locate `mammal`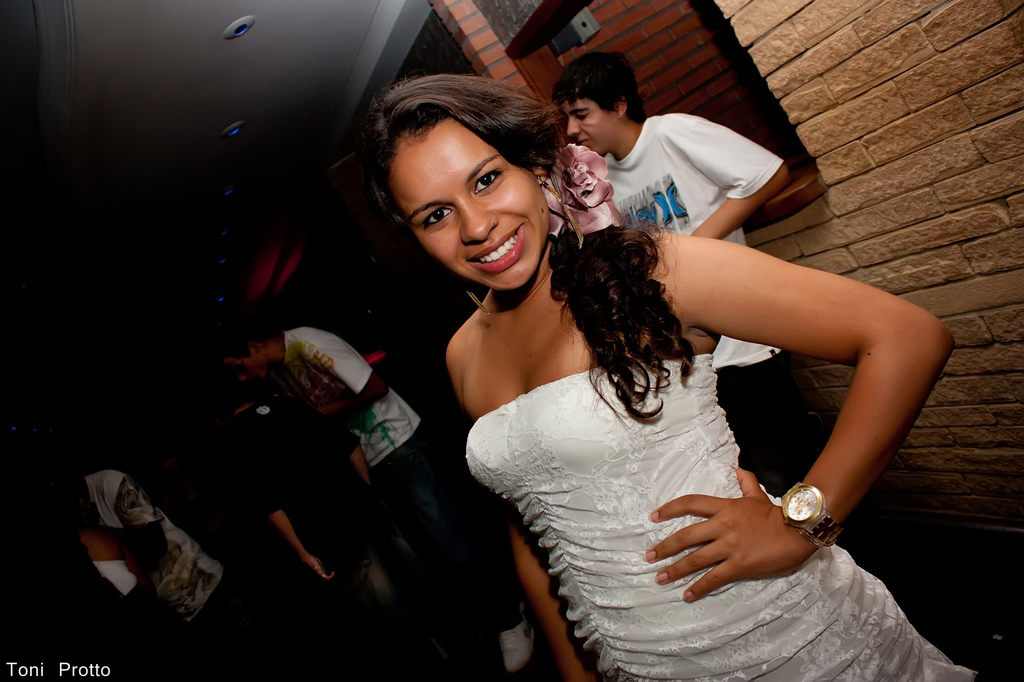
{"left": 365, "top": 67, "right": 984, "bottom": 681}
